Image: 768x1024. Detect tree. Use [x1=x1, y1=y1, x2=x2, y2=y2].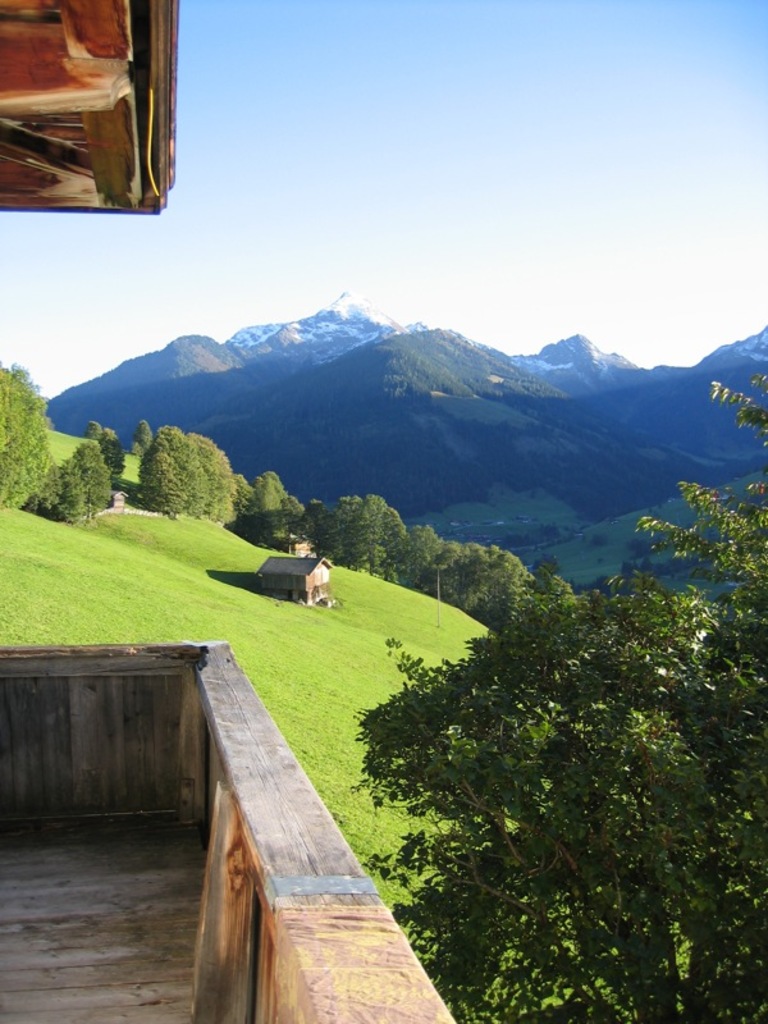
[x1=133, y1=419, x2=155, y2=467].
